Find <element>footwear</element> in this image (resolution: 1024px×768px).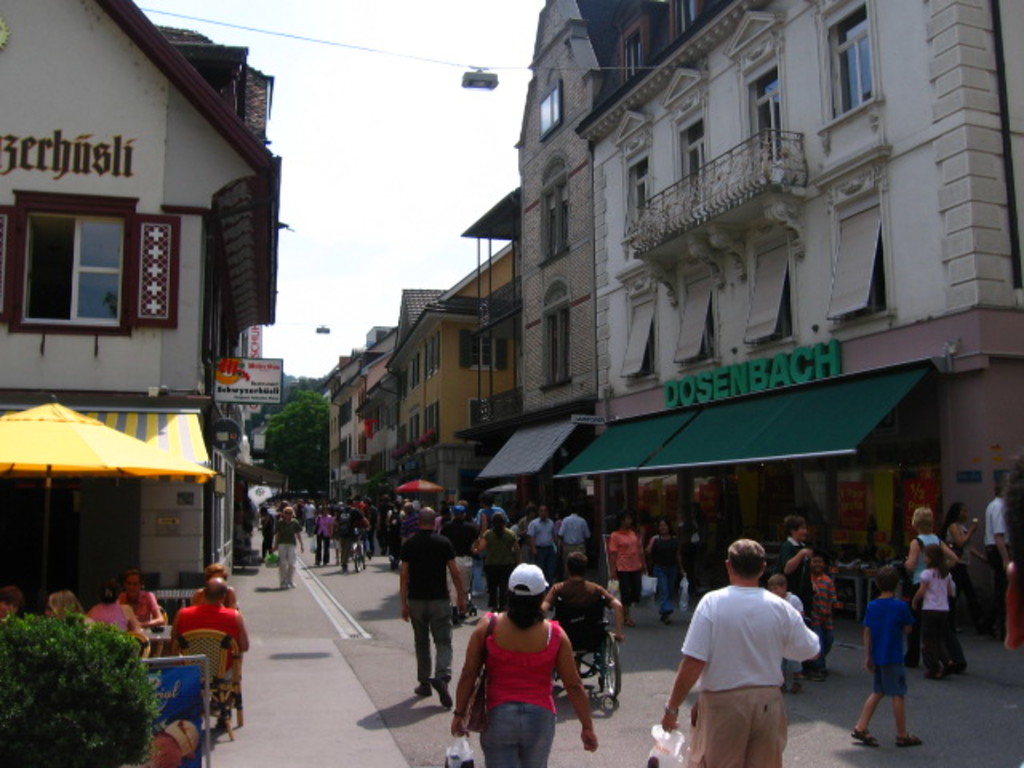
<bbox>802, 667, 811, 677</bbox>.
